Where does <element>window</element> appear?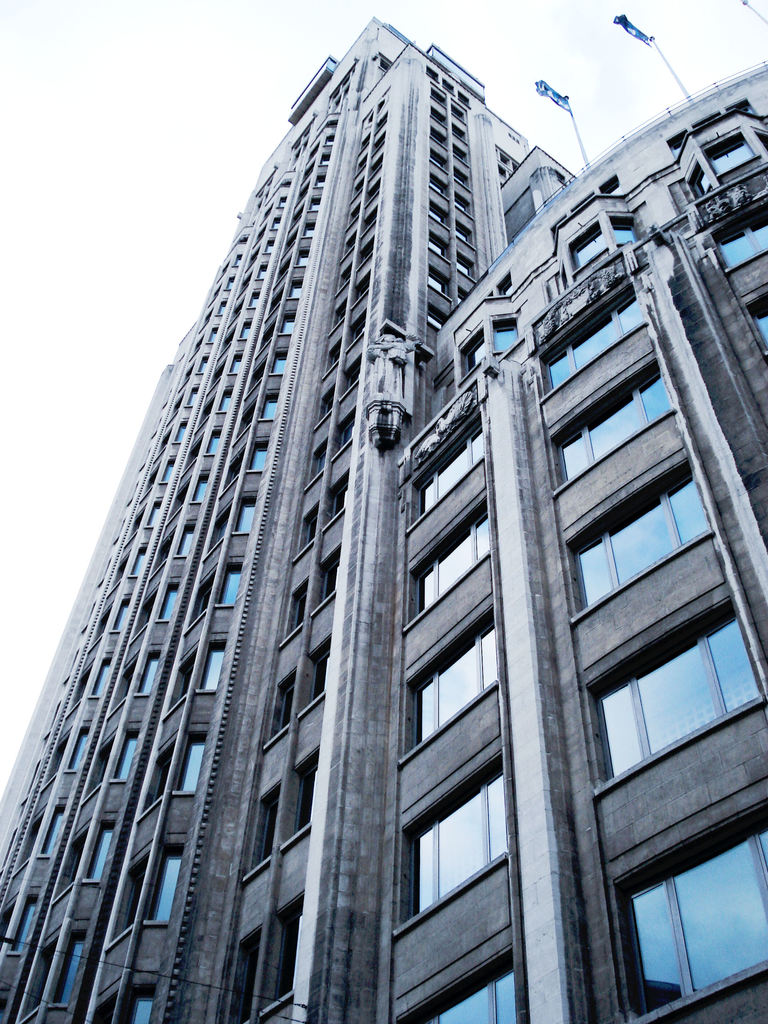
Appears at detection(424, 309, 445, 328).
